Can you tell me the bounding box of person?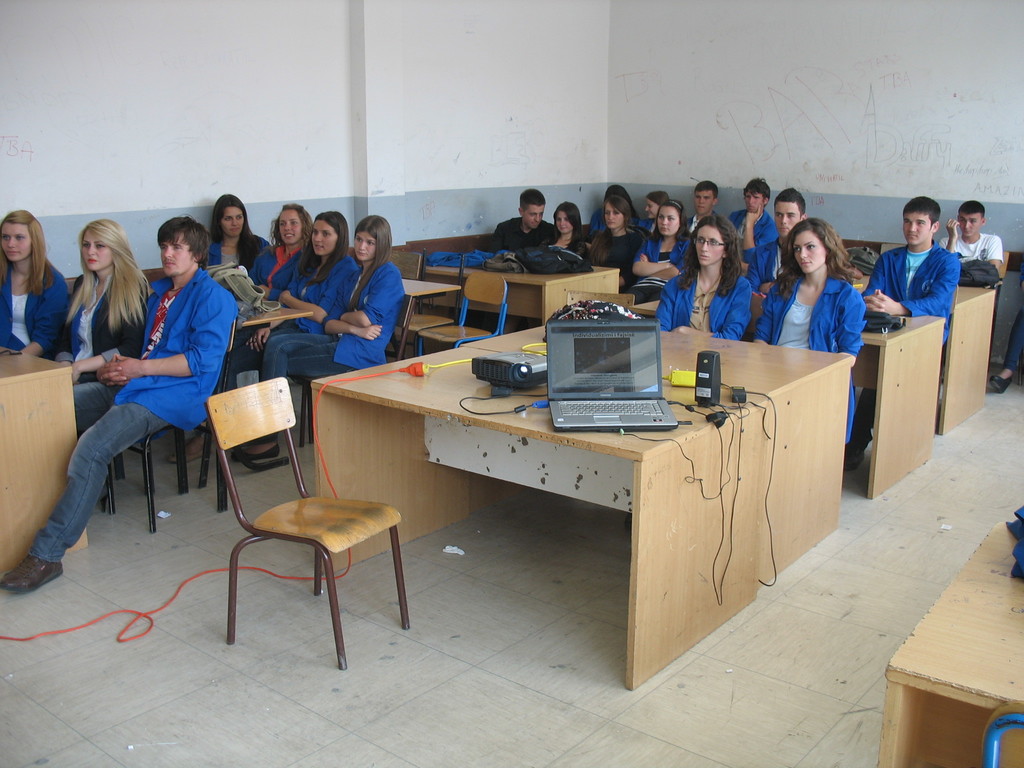
bbox(493, 182, 559, 262).
